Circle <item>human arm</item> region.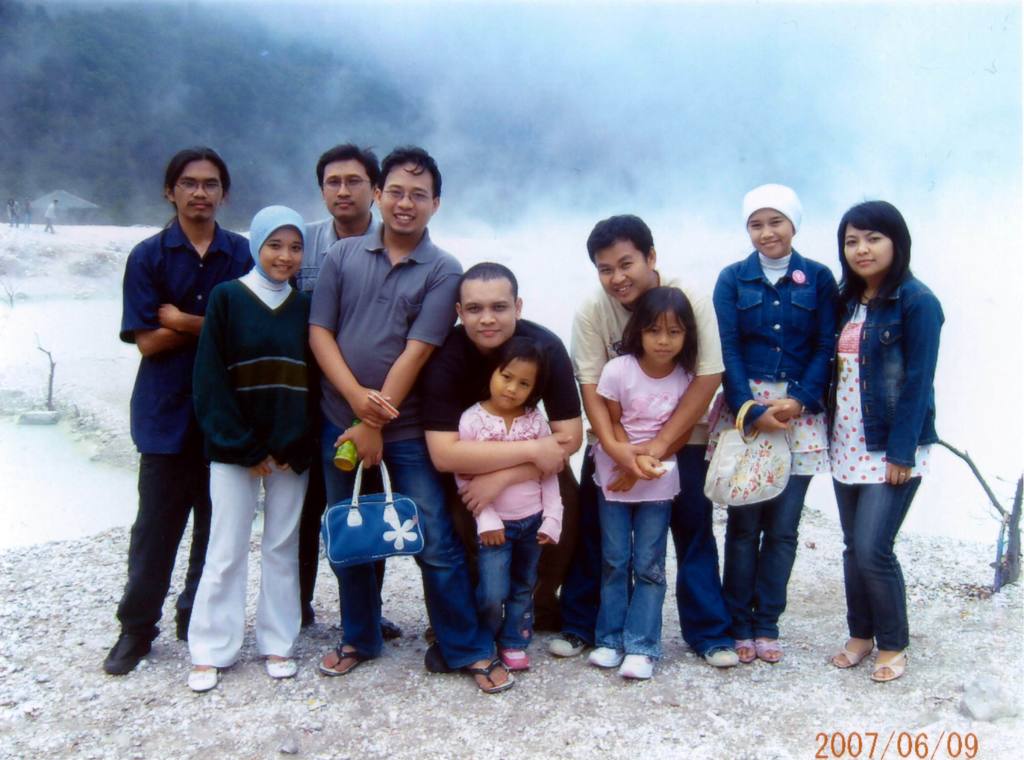
Region: BBox(416, 336, 570, 470).
